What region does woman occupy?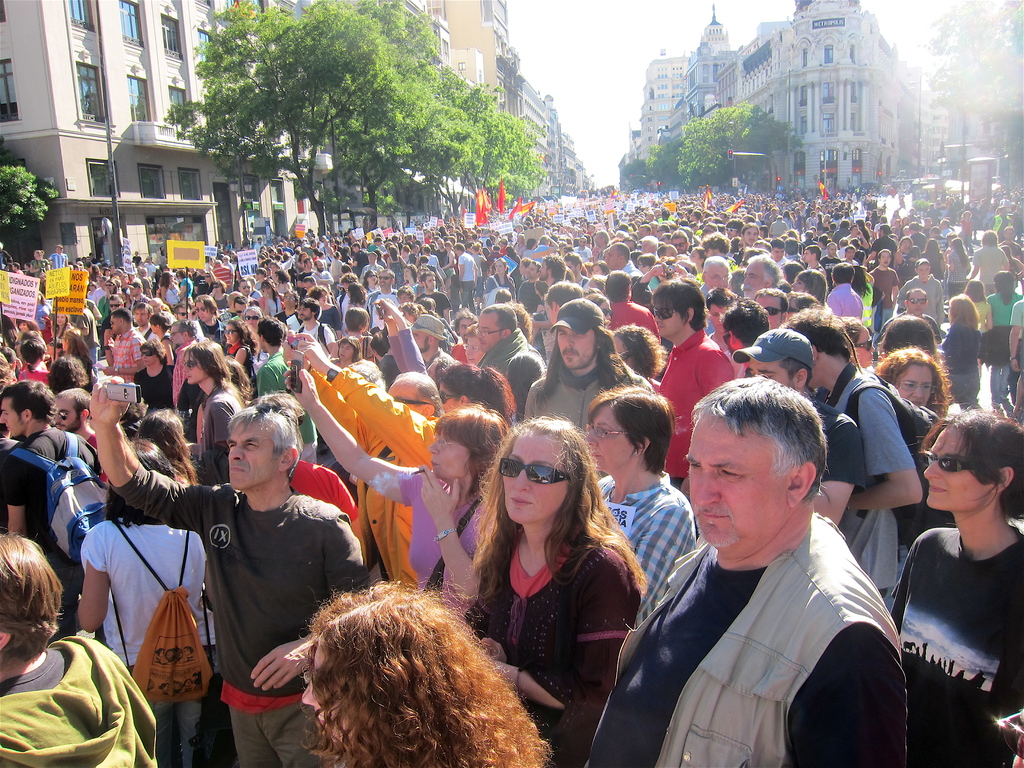
Rect(947, 236, 967, 302).
